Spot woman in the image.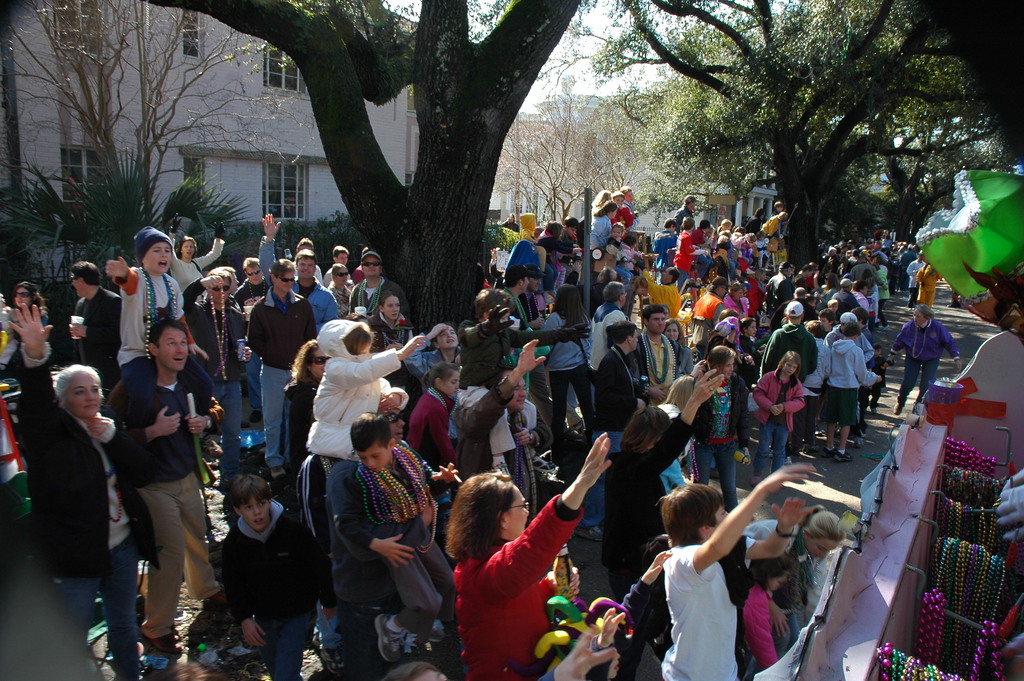
woman found at bbox(444, 431, 611, 680).
